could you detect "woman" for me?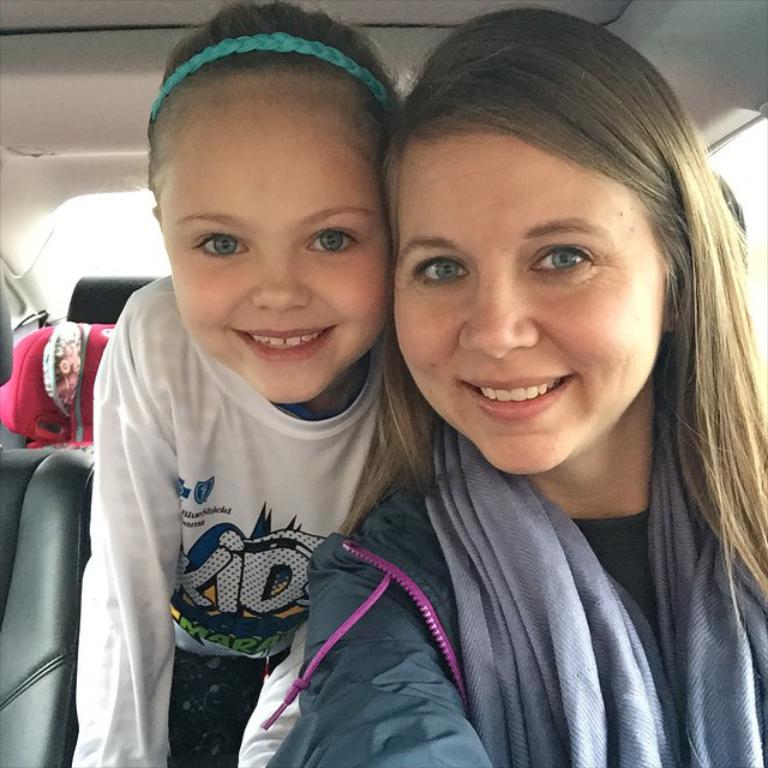
Detection result: [x1=266, y1=13, x2=767, y2=767].
